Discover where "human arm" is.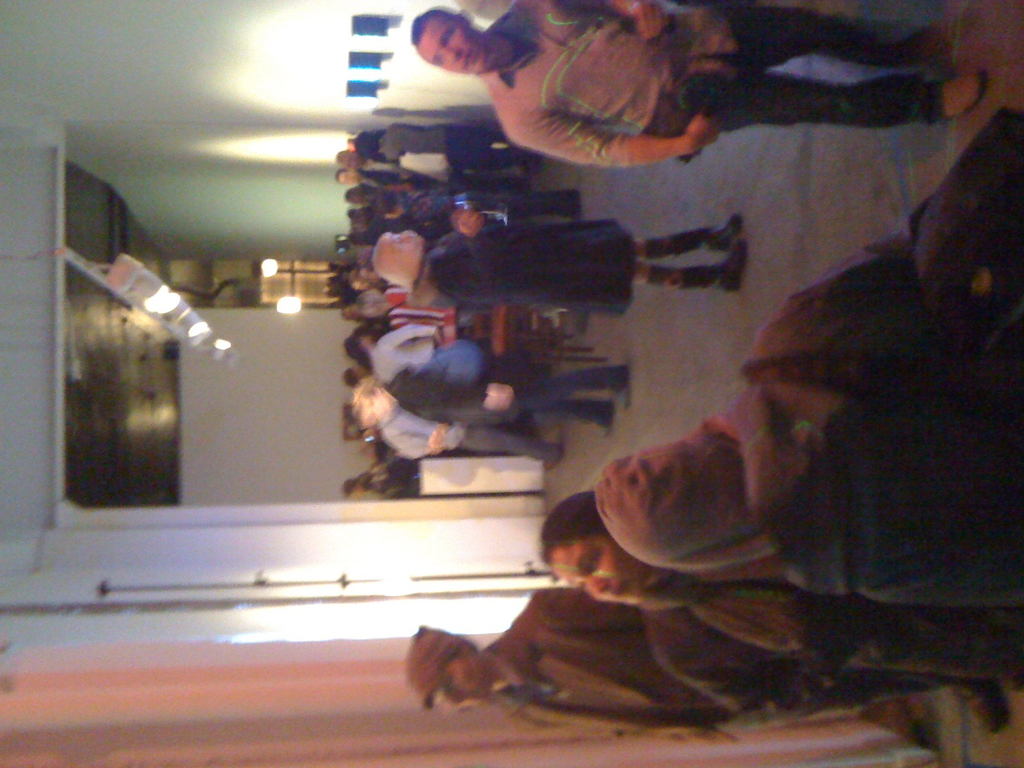
Discovered at <region>620, 0, 674, 30</region>.
